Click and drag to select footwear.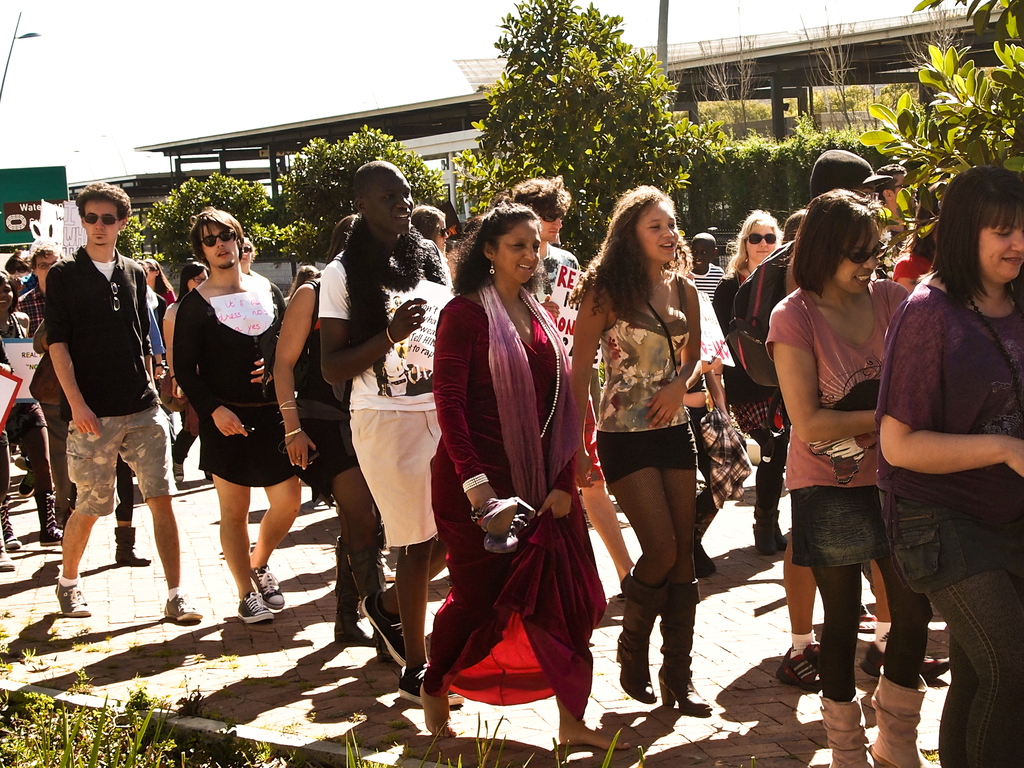
Selection: locate(397, 663, 465, 709).
